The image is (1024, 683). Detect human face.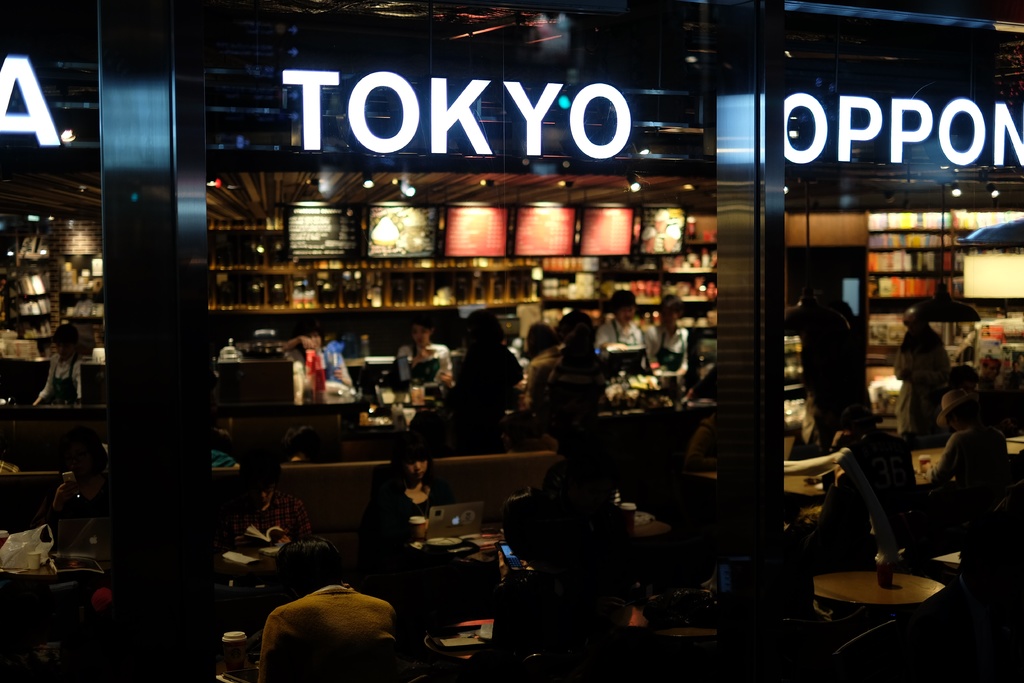
Detection: pyautogui.locateOnScreen(411, 321, 431, 349).
